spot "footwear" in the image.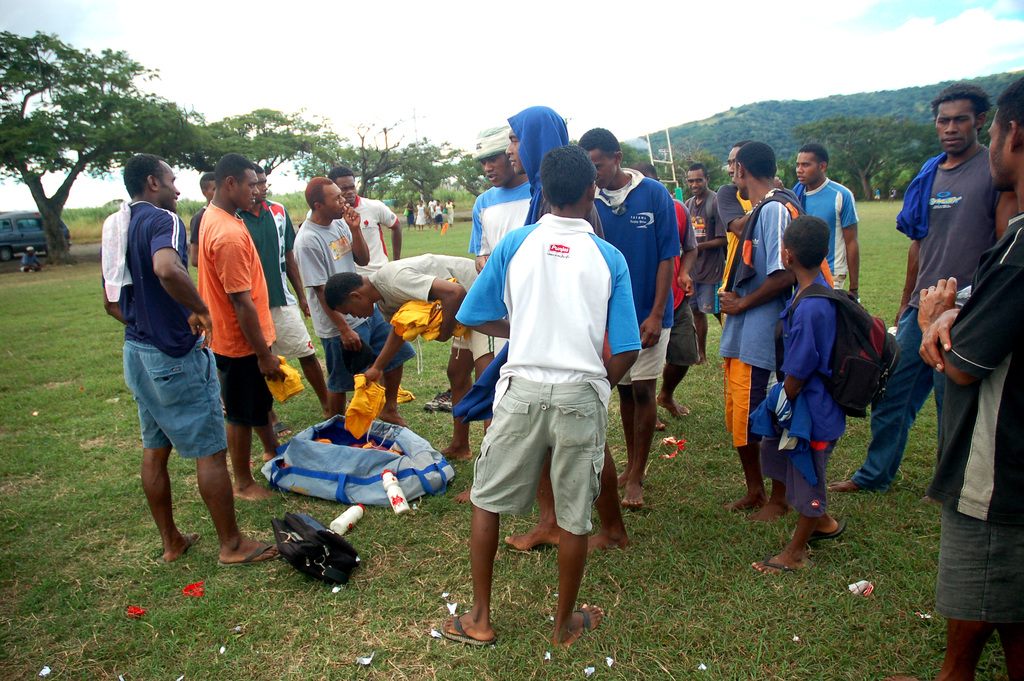
"footwear" found at bbox=(441, 614, 493, 641).
